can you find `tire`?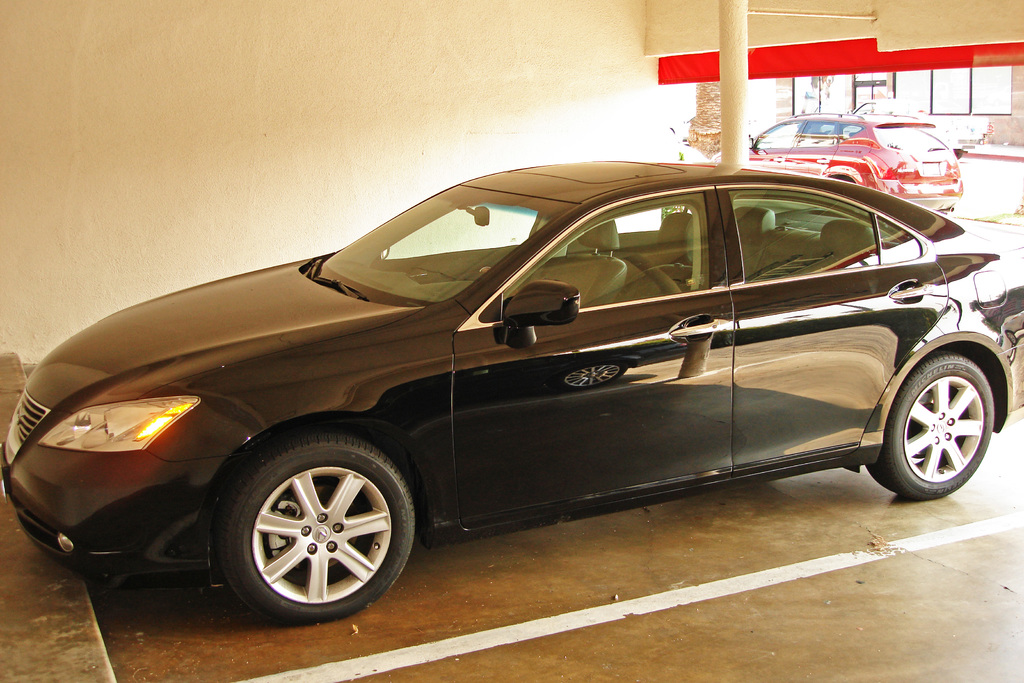
Yes, bounding box: crop(884, 336, 1000, 502).
